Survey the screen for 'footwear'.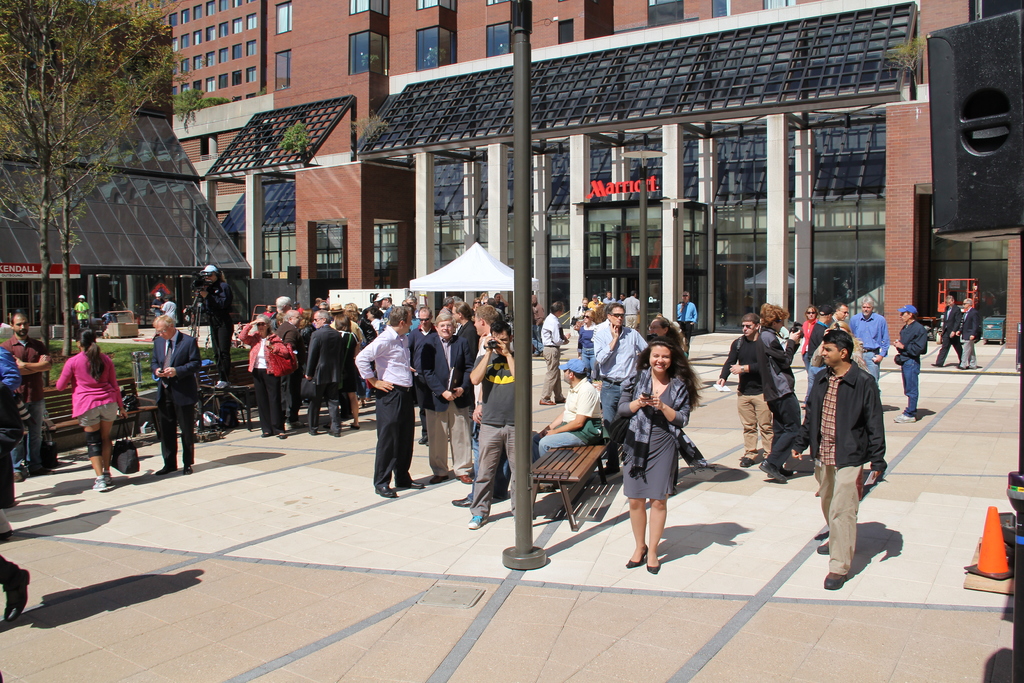
Survey found: l=823, t=571, r=848, b=591.
